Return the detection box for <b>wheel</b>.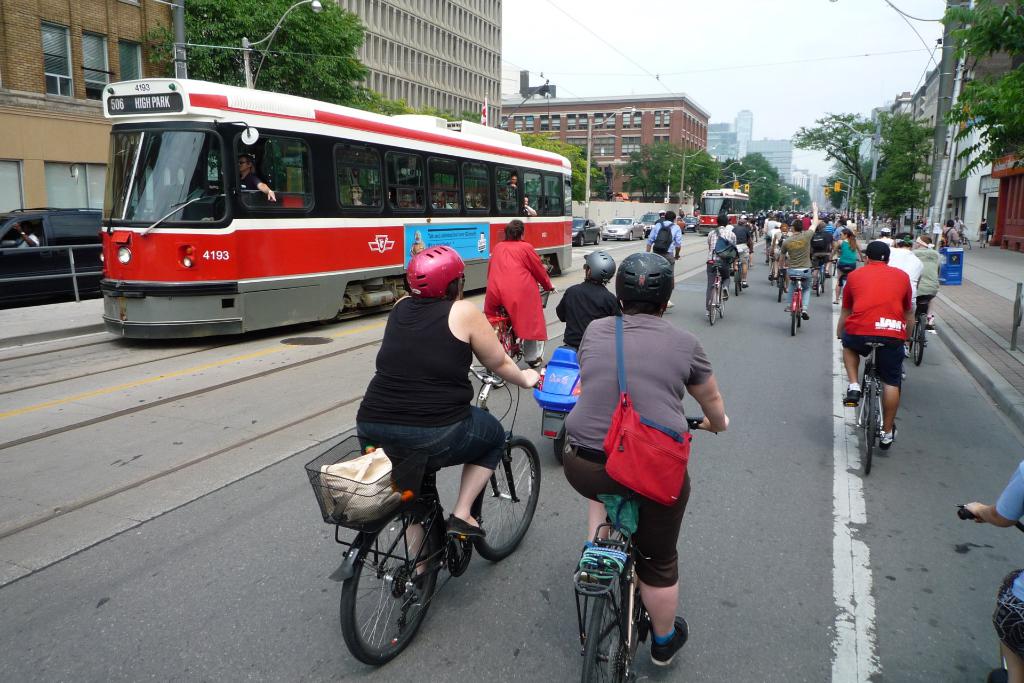
x1=867, y1=383, x2=876, y2=471.
